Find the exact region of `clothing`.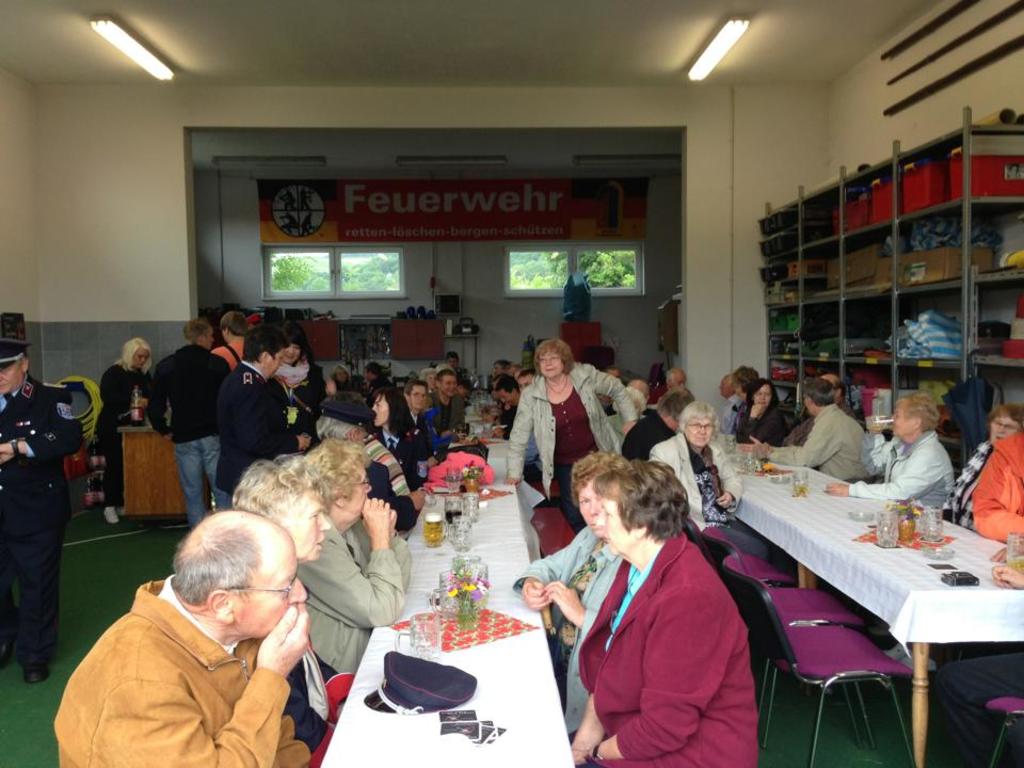
Exact region: {"x1": 764, "y1": 407, "x2": 878, "y2": 477}.
